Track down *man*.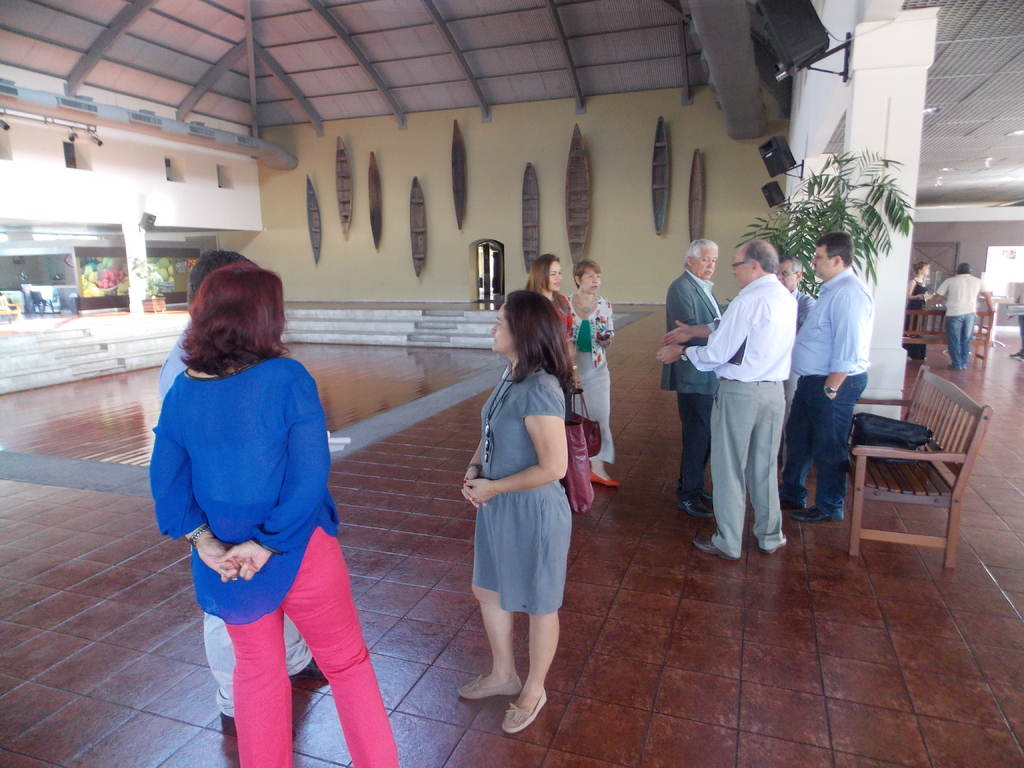
Tracked to bbox(663, 232, 717, 519).
